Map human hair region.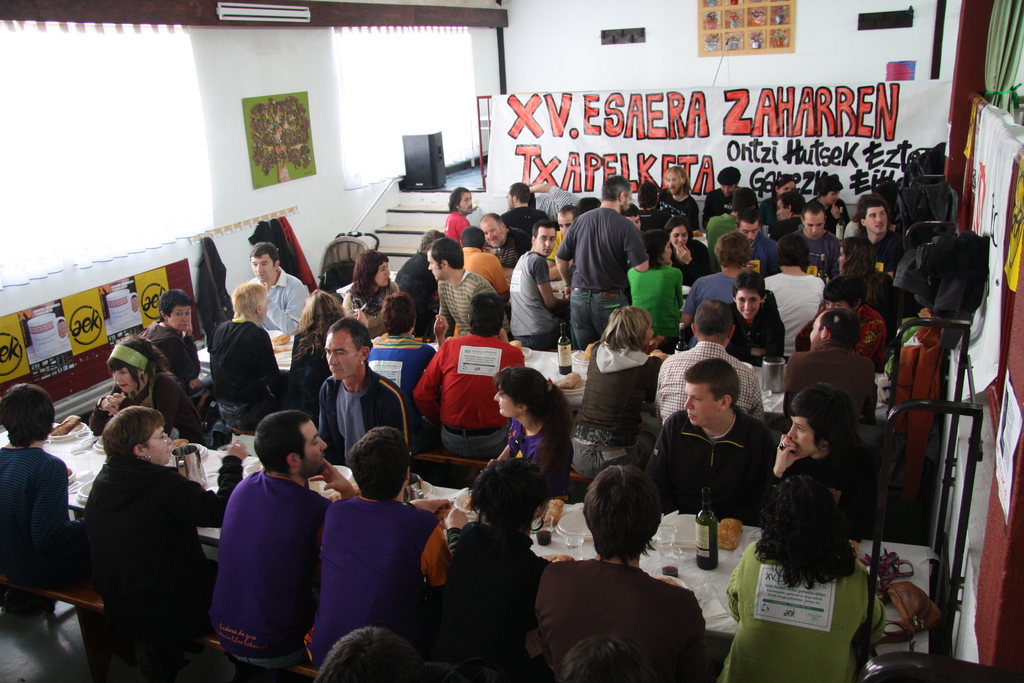
Mapped to l=468, t=457, r=553, b=525.
